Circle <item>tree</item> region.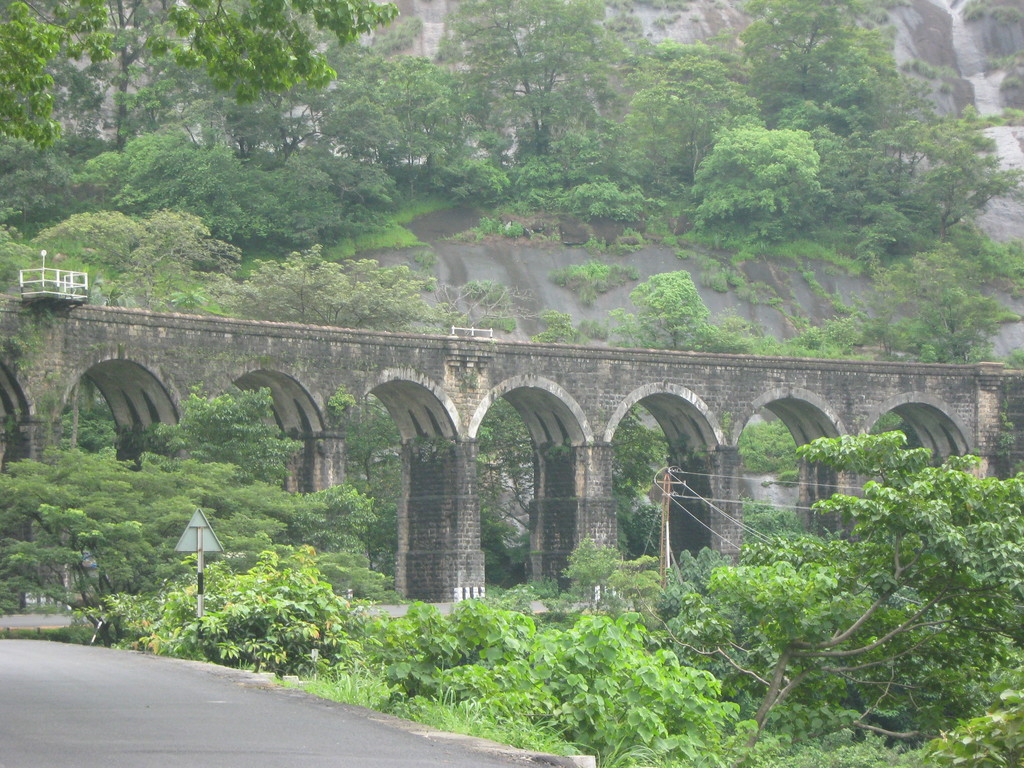
Region: [x1=59, y1=374, x2=126, y2=470].
